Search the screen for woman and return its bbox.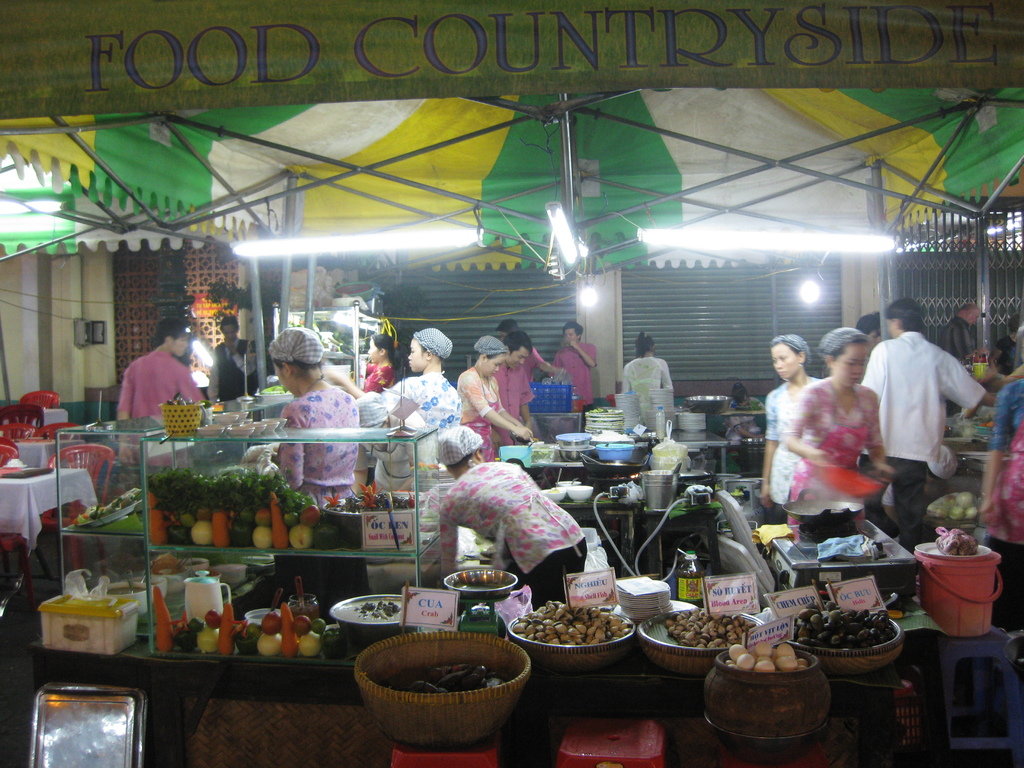
Found: [325, 336, 463, 435].
